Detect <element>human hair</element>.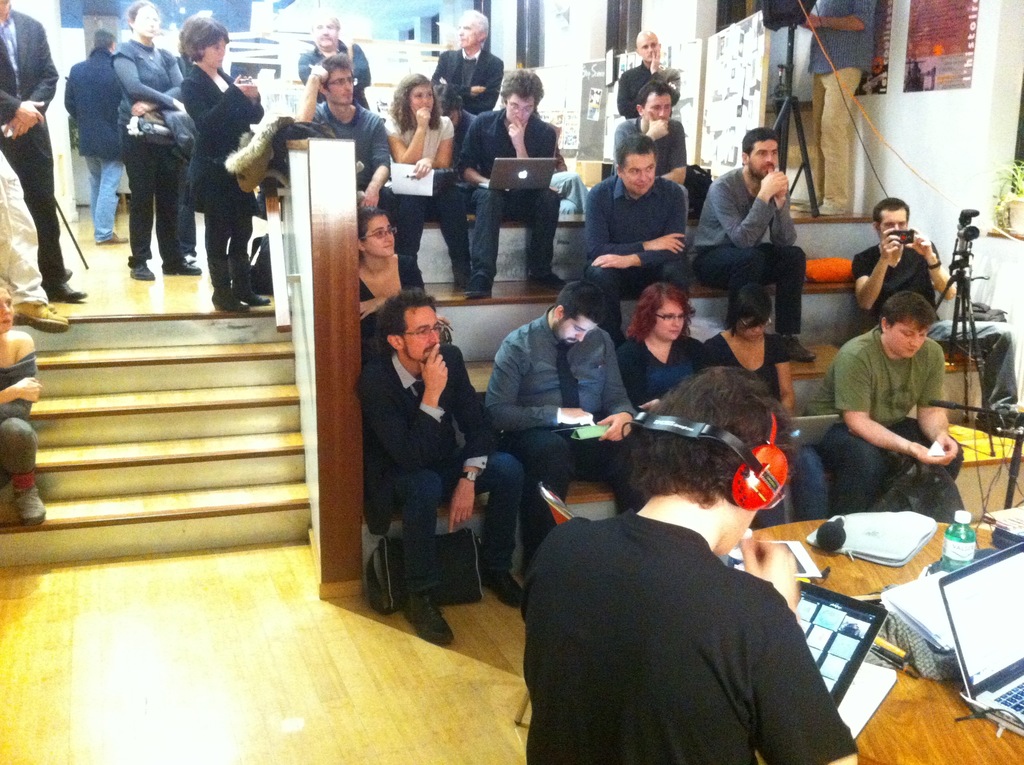
Detected at detection(180, 16, 227, 58).
